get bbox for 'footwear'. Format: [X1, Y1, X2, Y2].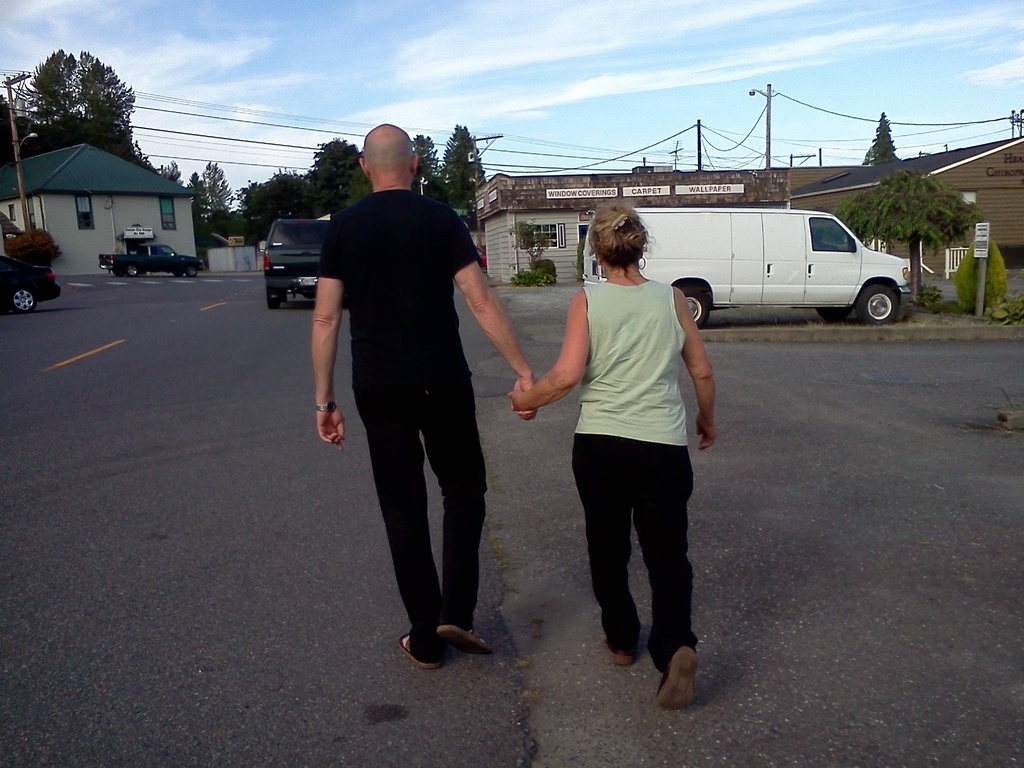
[609, 644, 635, 666].
